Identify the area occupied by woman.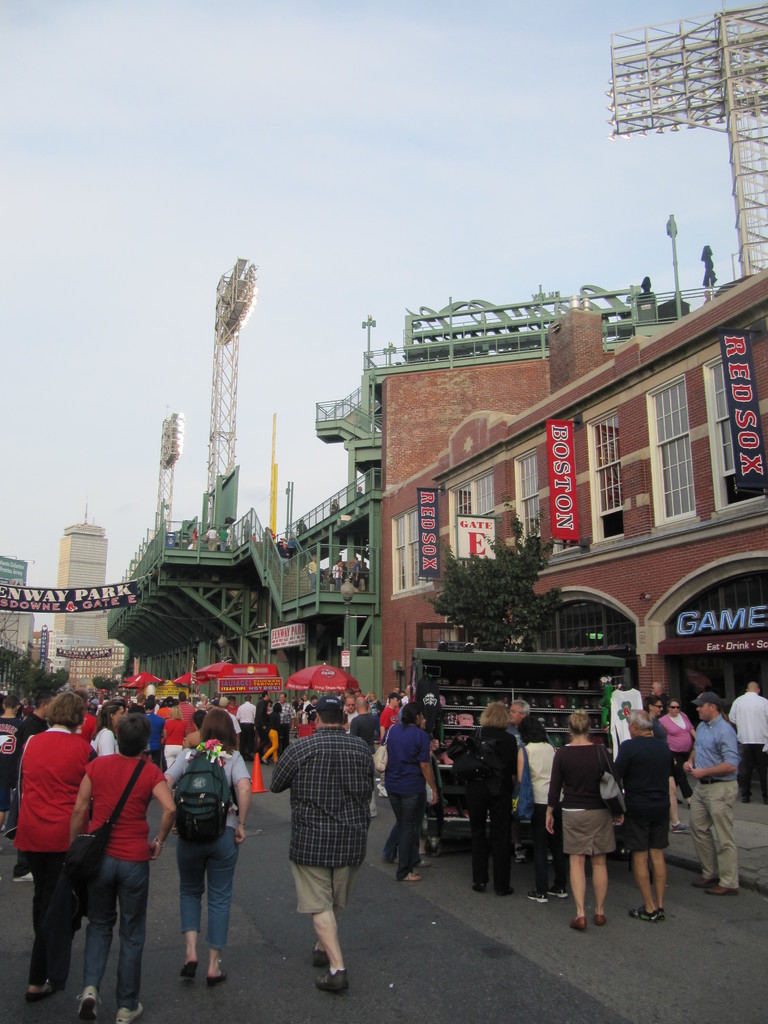
Area: 467,703,518,897.
